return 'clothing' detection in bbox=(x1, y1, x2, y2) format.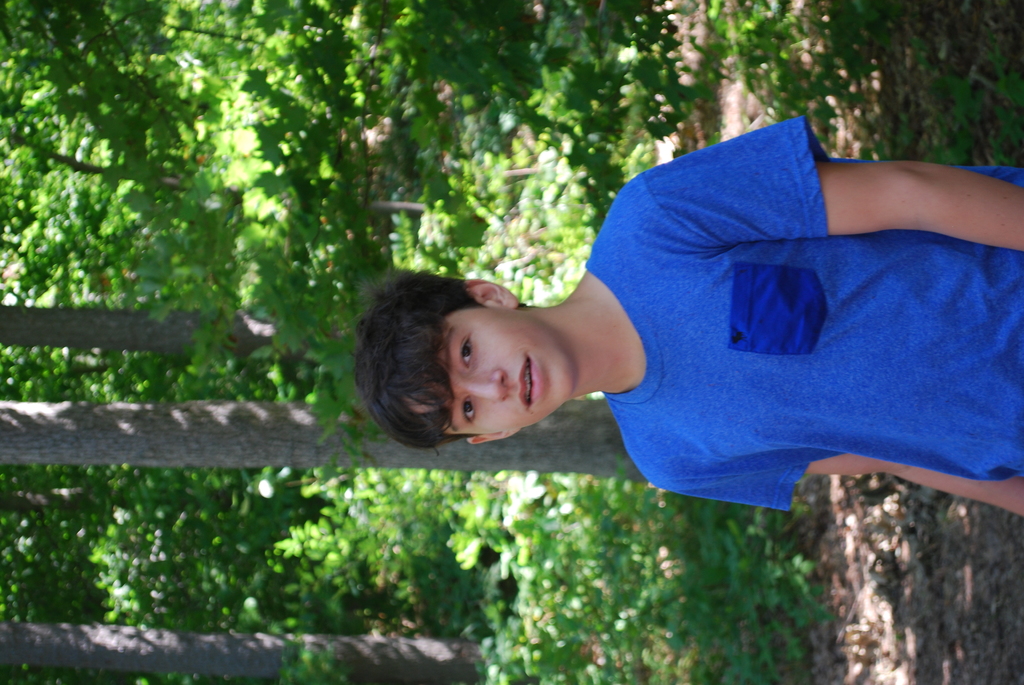
bbox=(535, 93, 1023, 524).
